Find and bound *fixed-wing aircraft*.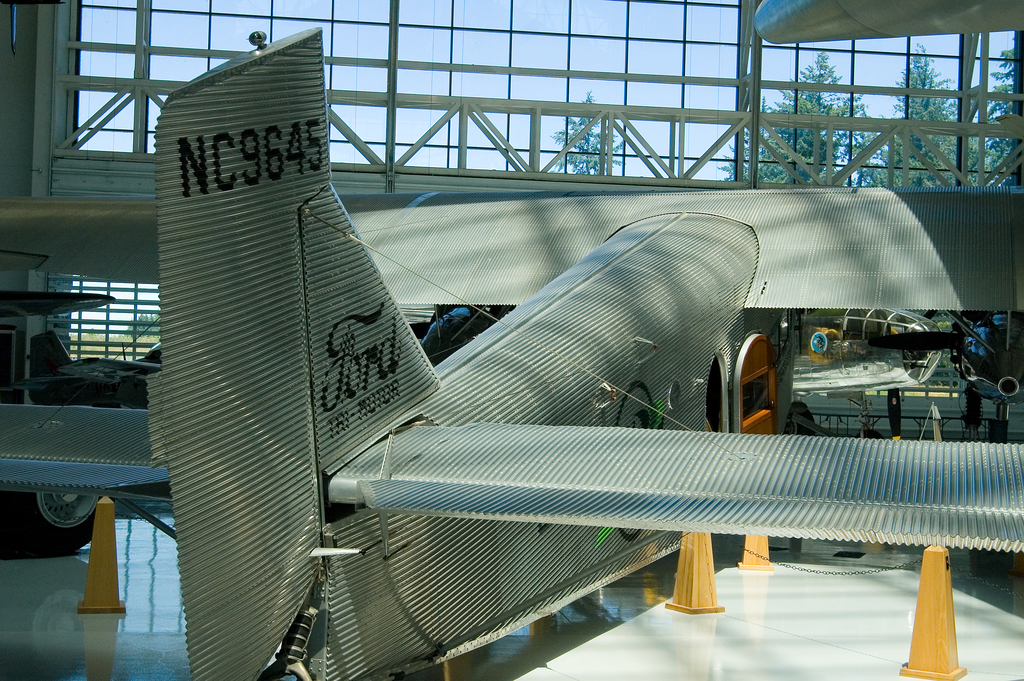
Bound: crop(3, 286, 166, 543).
